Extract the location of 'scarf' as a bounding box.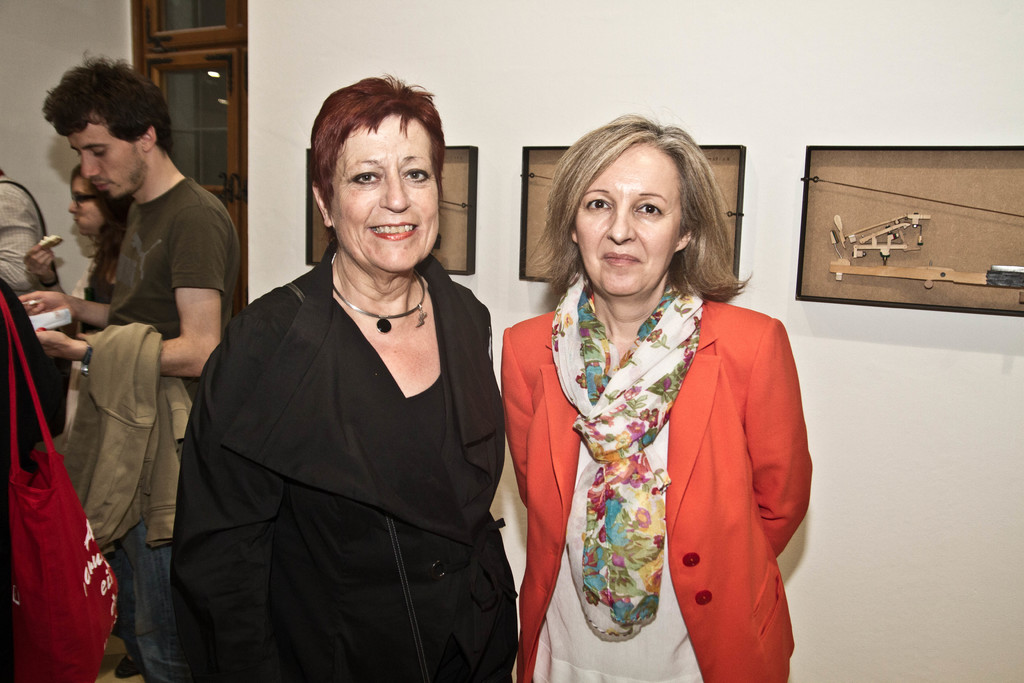
(551, 261, 706, 636).
